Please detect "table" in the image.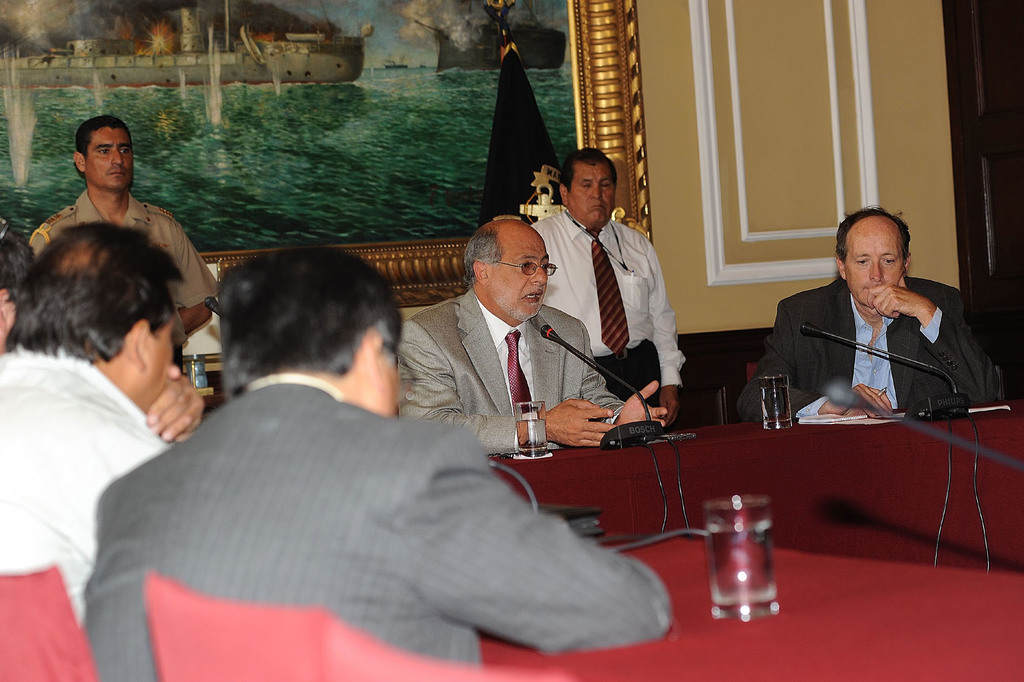
Rect(506, 388, 989, 631).
